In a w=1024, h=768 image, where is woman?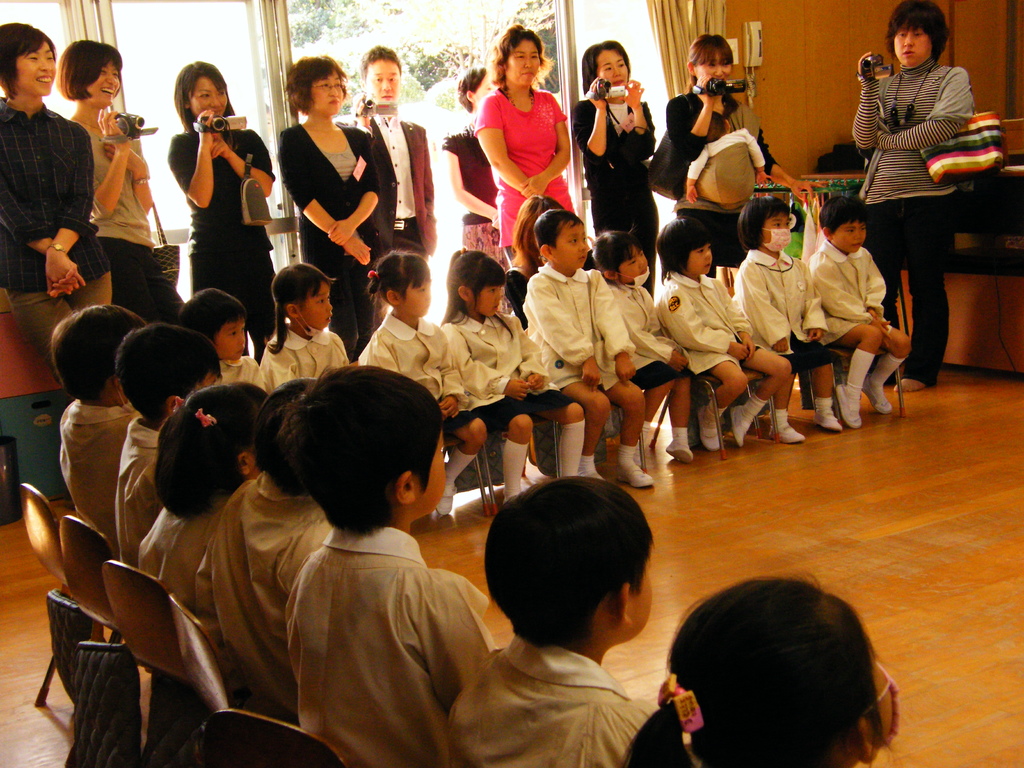
Rect(845, 1, 984, 395).
